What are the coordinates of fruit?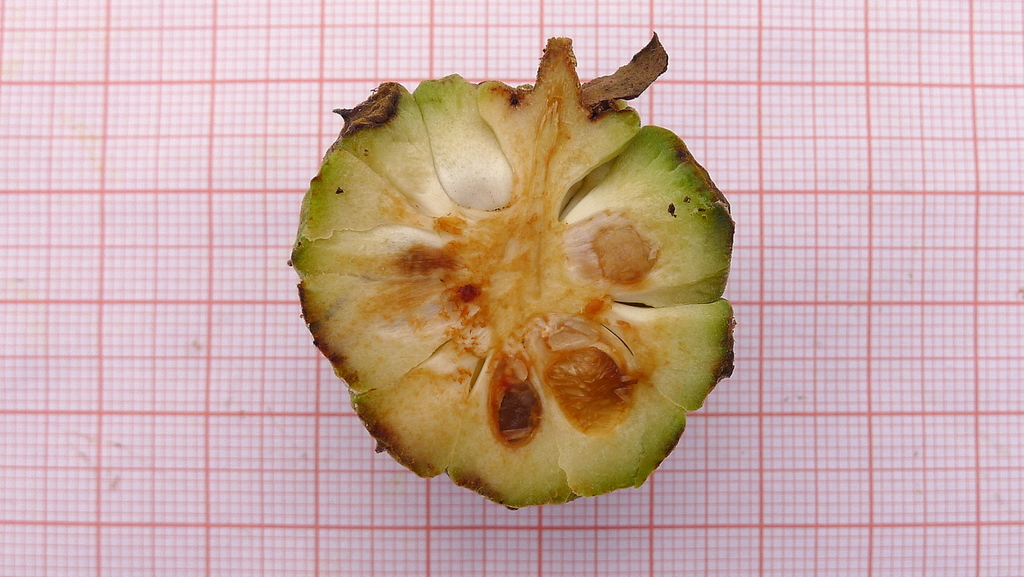
detection(288, 31, 743, 512).
